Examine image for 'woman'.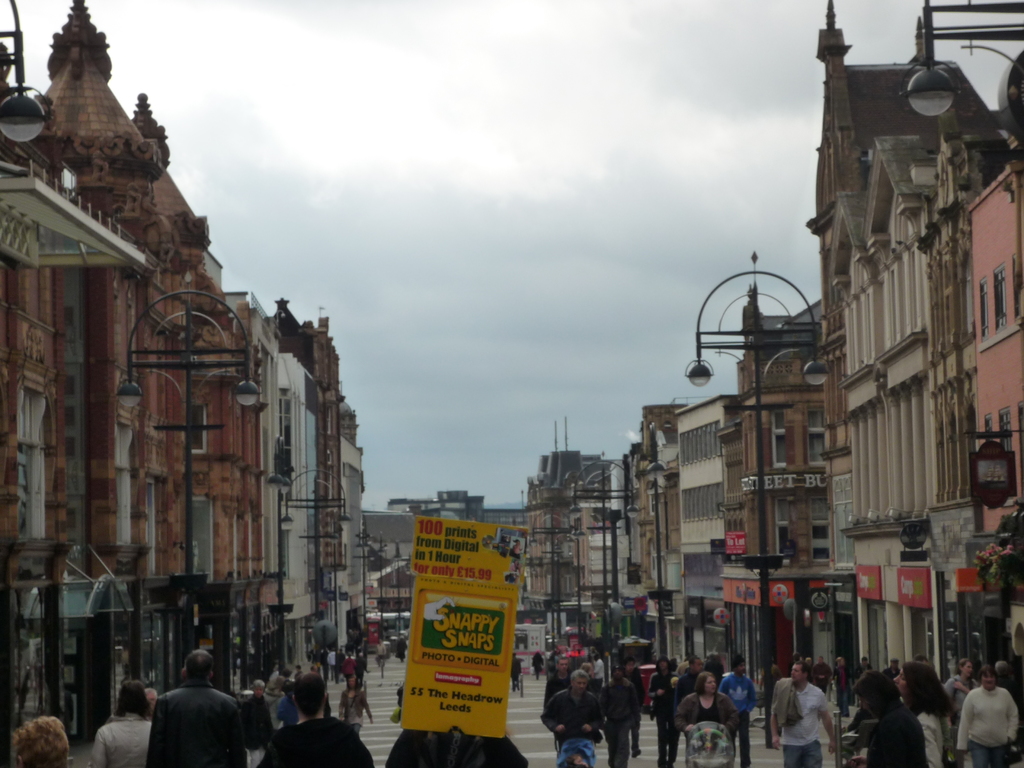
Examination result: 670:671:742:767.
